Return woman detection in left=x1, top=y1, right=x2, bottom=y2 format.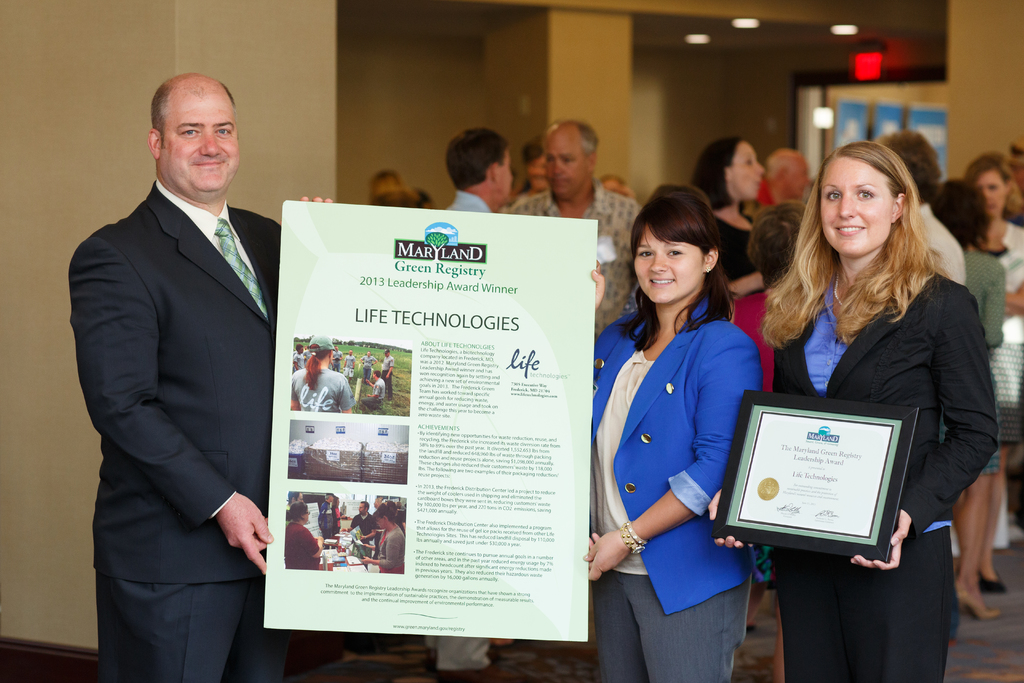
left=520, top=131, right=548, bottom=196.
